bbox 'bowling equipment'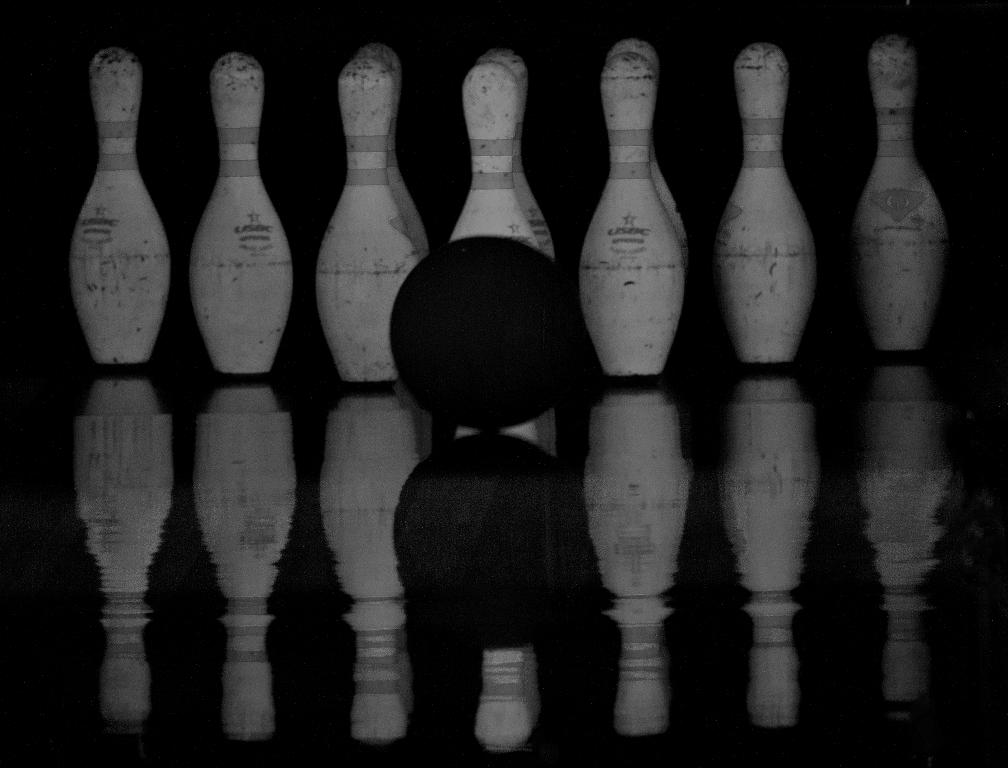
[x1=478, y1=45, x2=559, y2=262]
